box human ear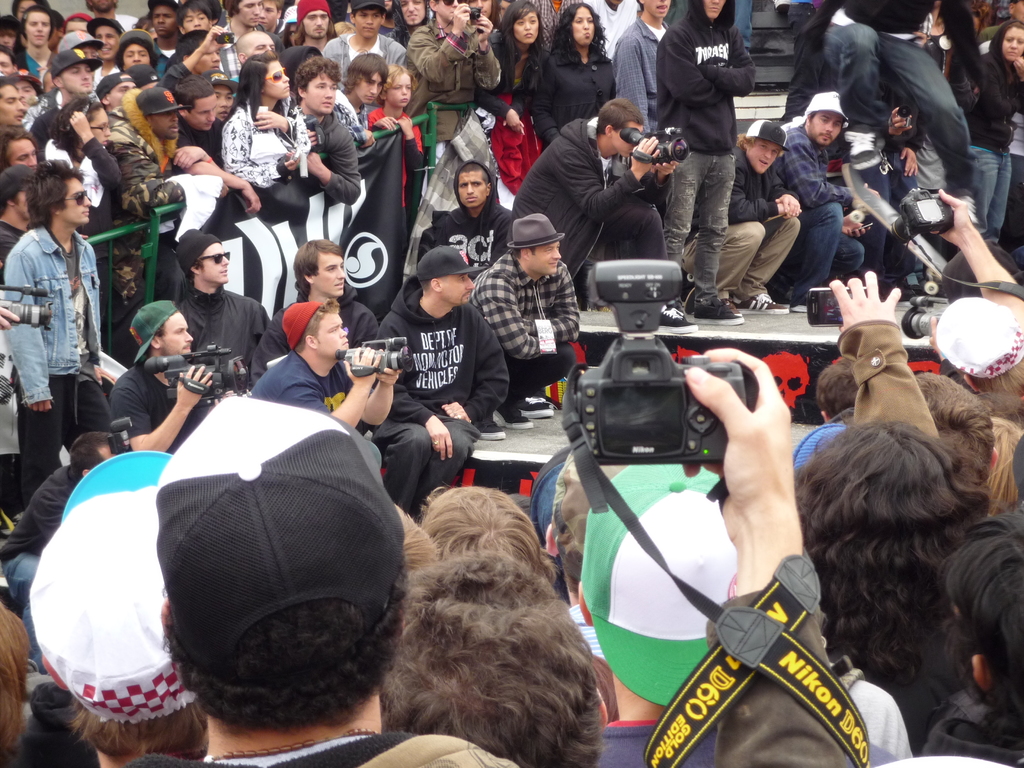
429, 280, 442, 292
